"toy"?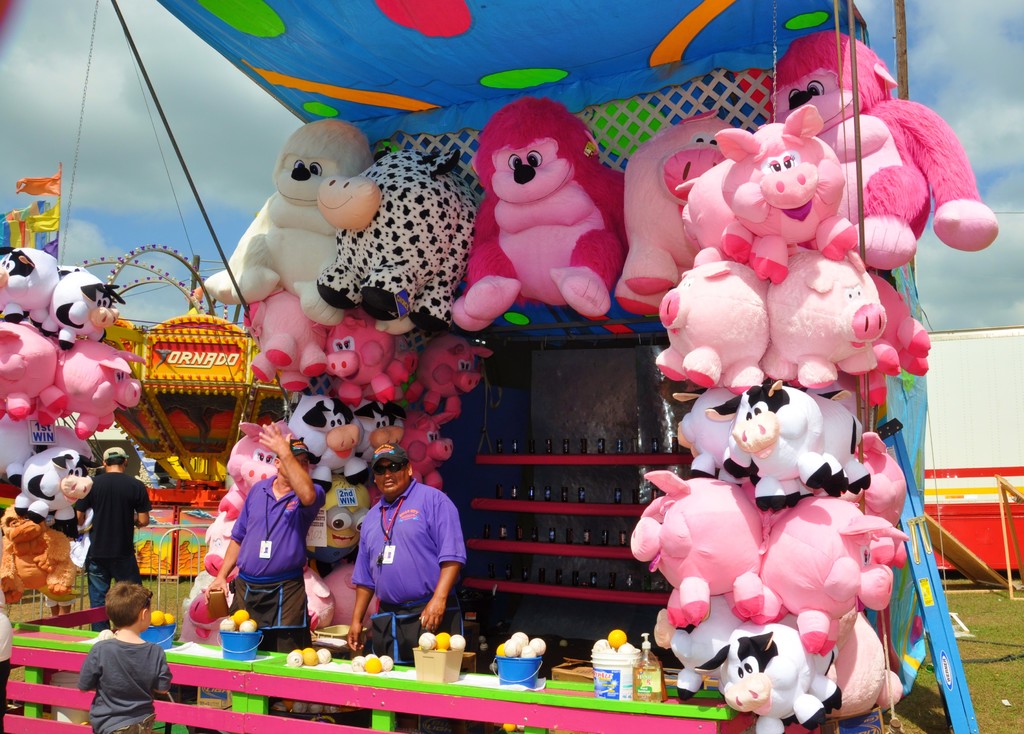
493,655,541,686
